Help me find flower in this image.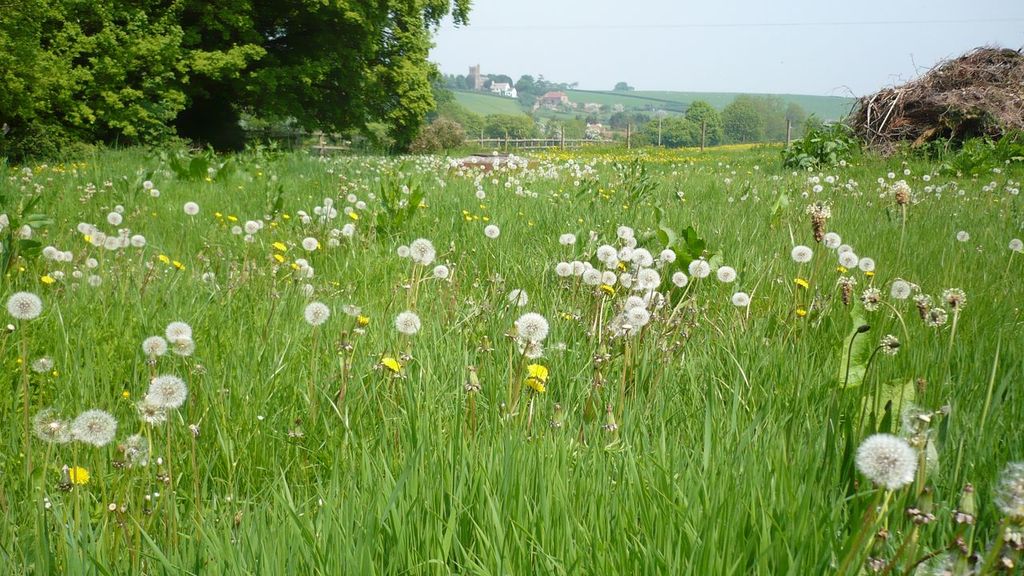
Found it: {"left": 837, "top": 272, "right": 858, "bottom": 302}.
